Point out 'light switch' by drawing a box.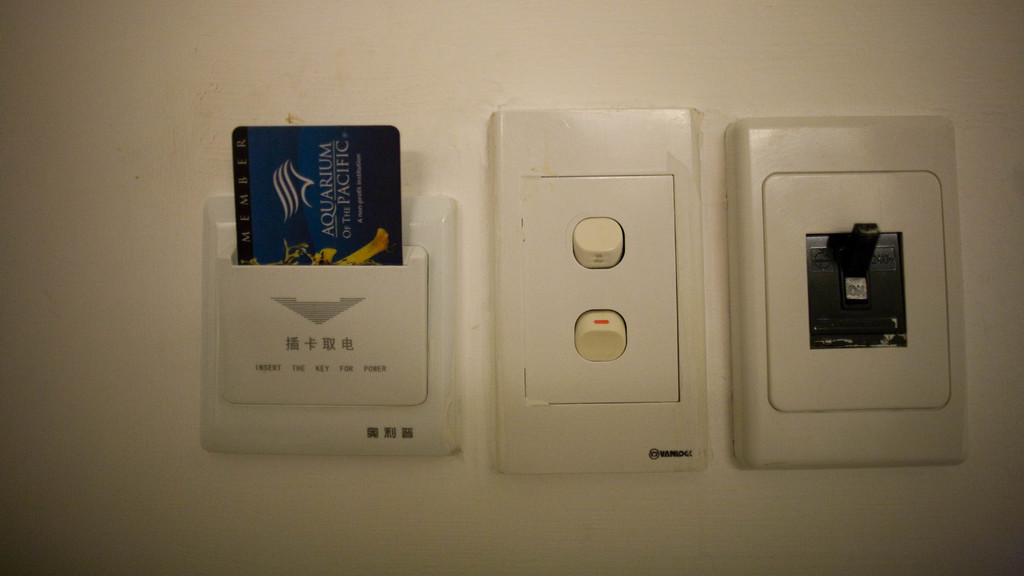
{"x1": 489, "y1": 104, "x2": 710, "y2": 475}.
